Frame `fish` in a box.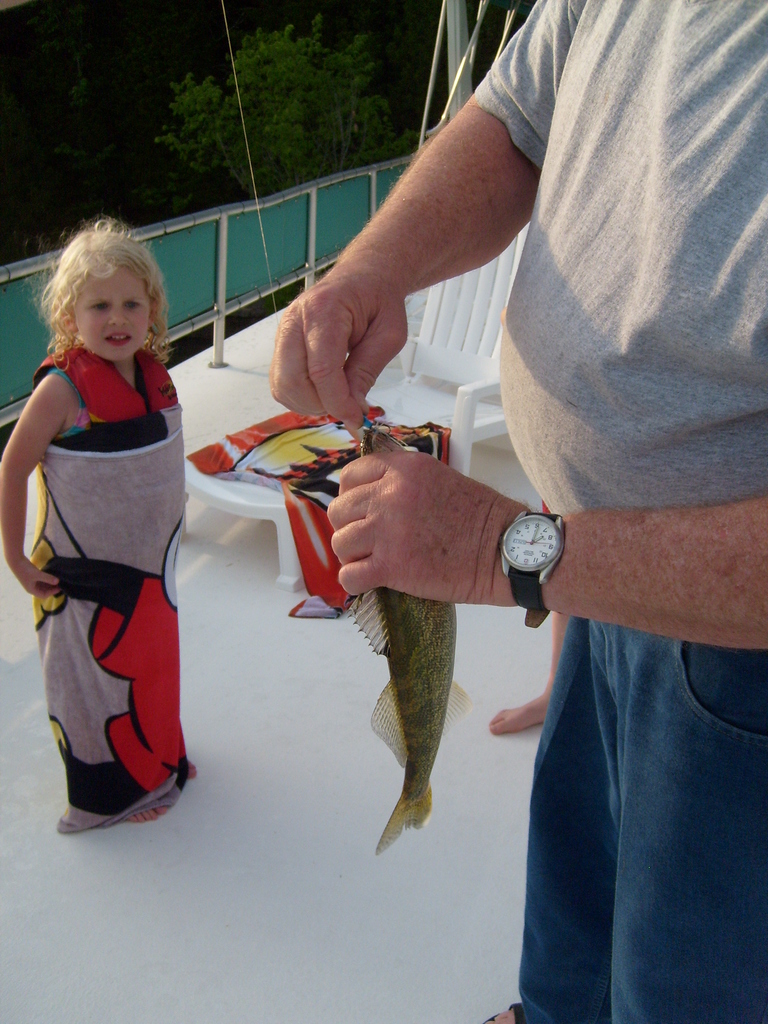
<bbox>328, 458, 513, 860</bbox>.
